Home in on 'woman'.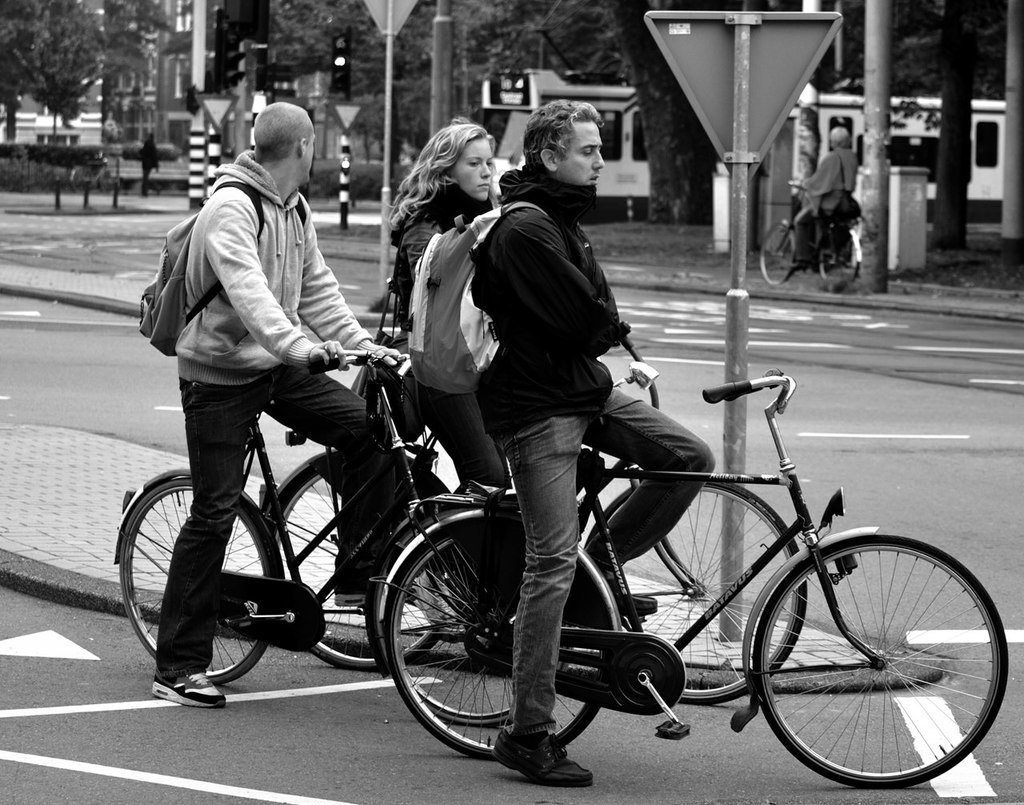
Homed in at bbox=[384, 118, 504, 637].
